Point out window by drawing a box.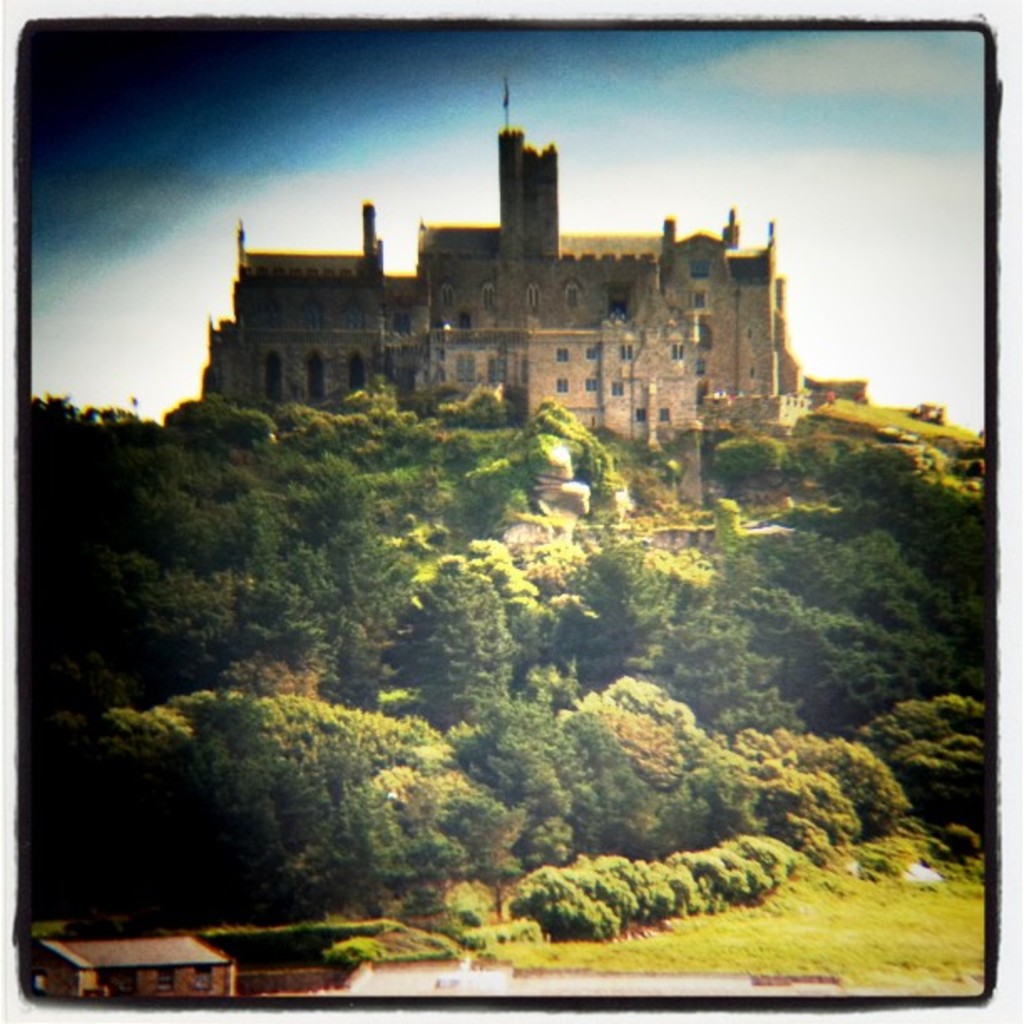
(191,962,209,984).
